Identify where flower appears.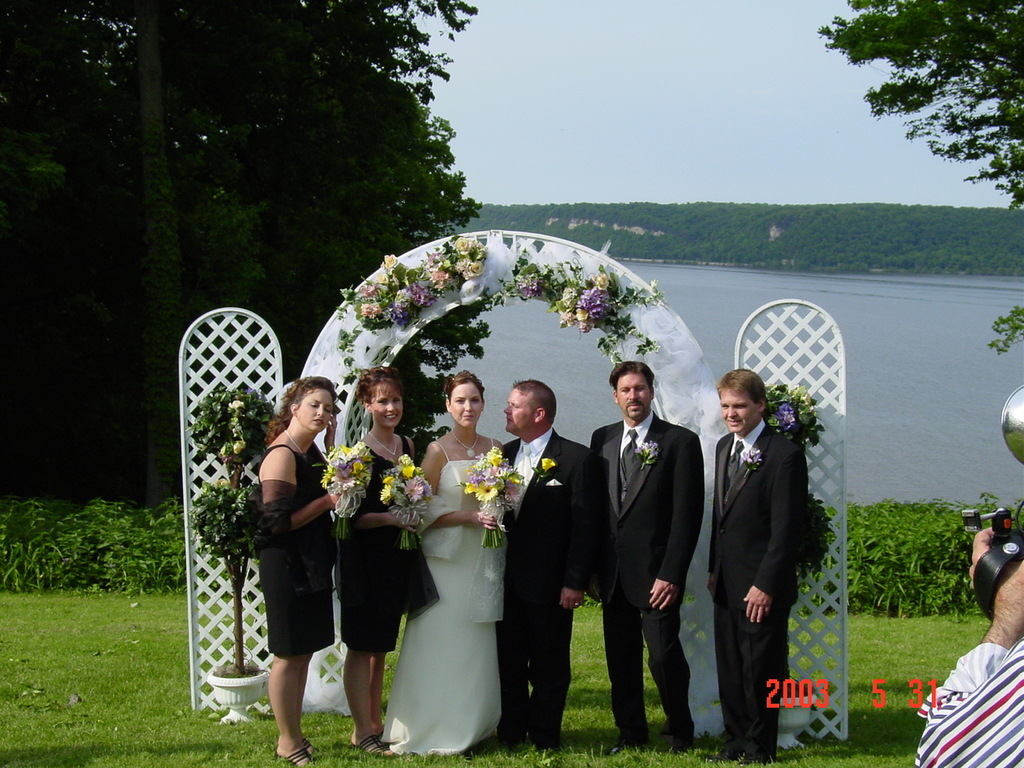
Appears at left=782, top=415, right=795, bottom=426.
